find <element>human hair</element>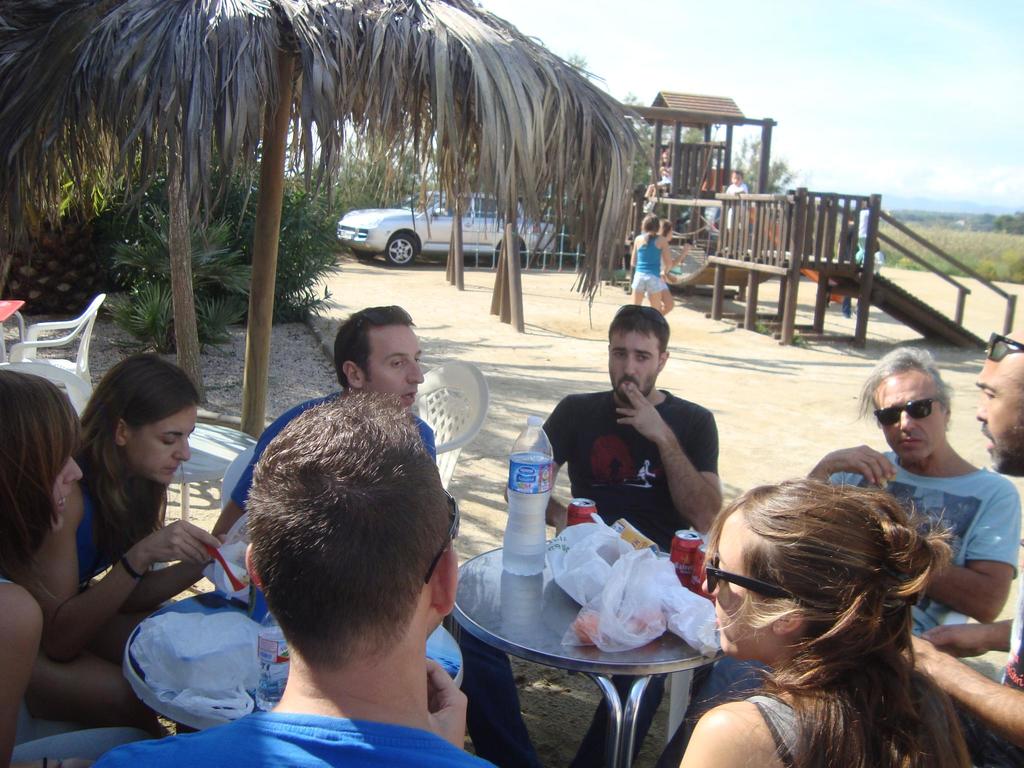
231, 384, 452, 705
